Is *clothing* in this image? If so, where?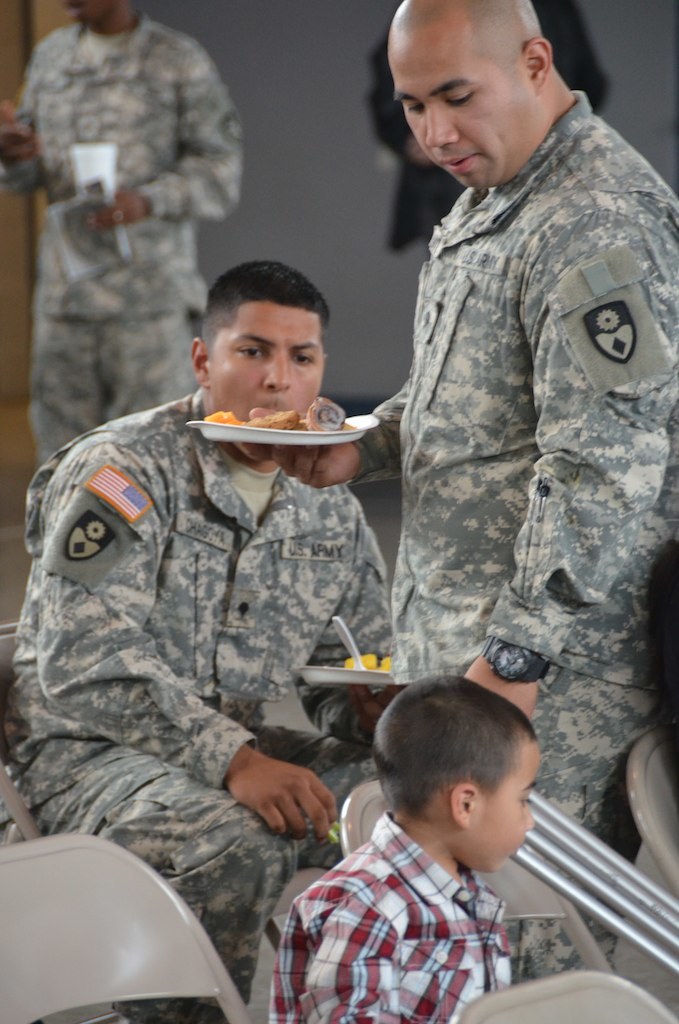
Yes, at left=0, top=29, right=250, bottom=476.
